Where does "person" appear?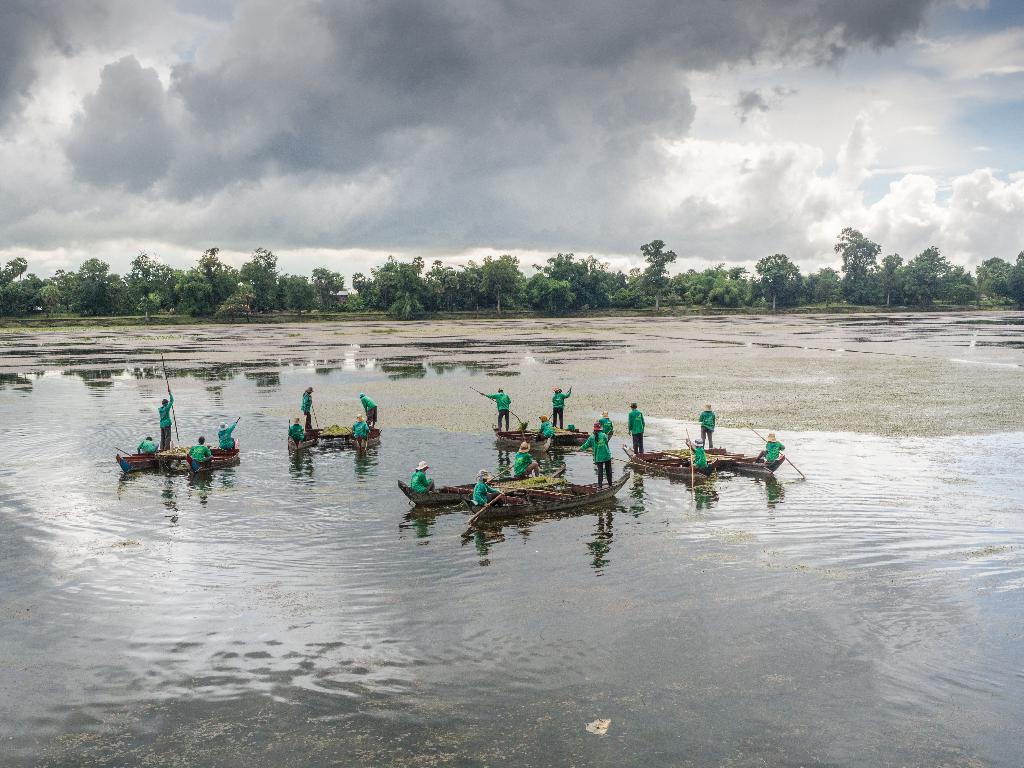
Appears at {"left": 593, "top": 411, "right": 612, "bottom": 440}.
